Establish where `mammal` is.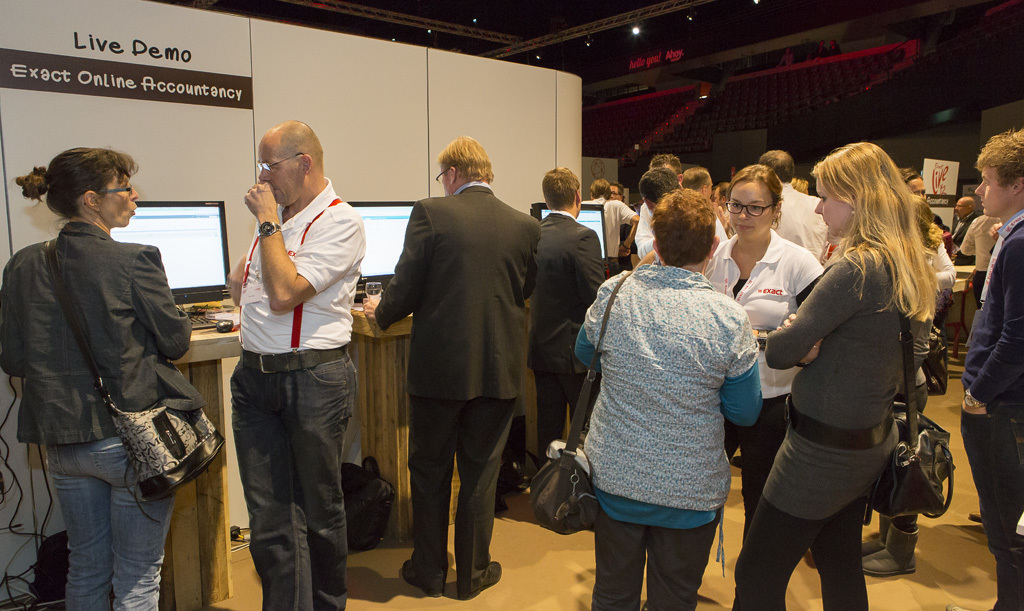
Established at [left=362, top=132, right=541, bottom=595].
